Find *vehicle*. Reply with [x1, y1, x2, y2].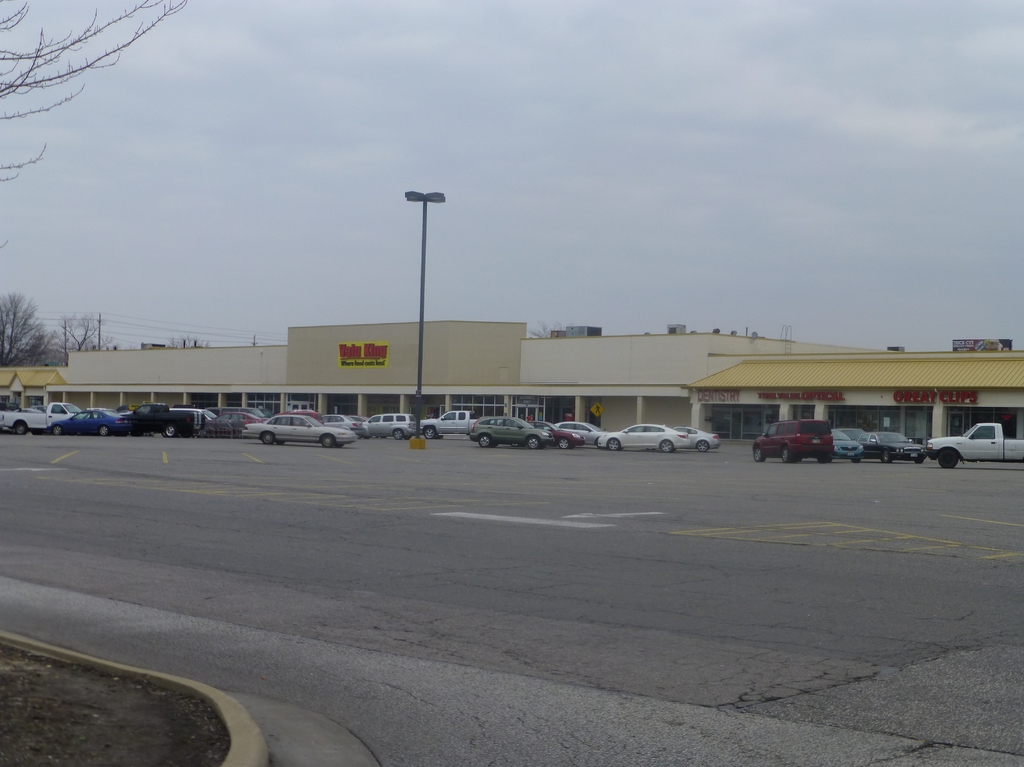
[365, 408, 413, 441].
